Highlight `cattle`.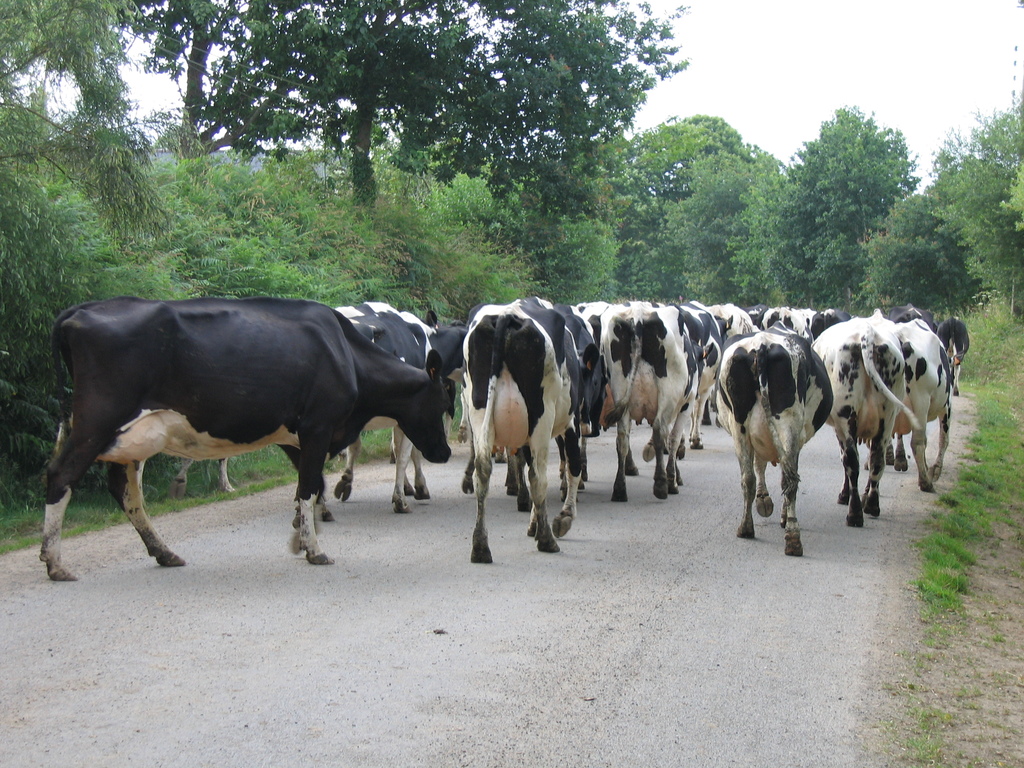
Highlighted region: Rect(461, 300, 596, 564).
